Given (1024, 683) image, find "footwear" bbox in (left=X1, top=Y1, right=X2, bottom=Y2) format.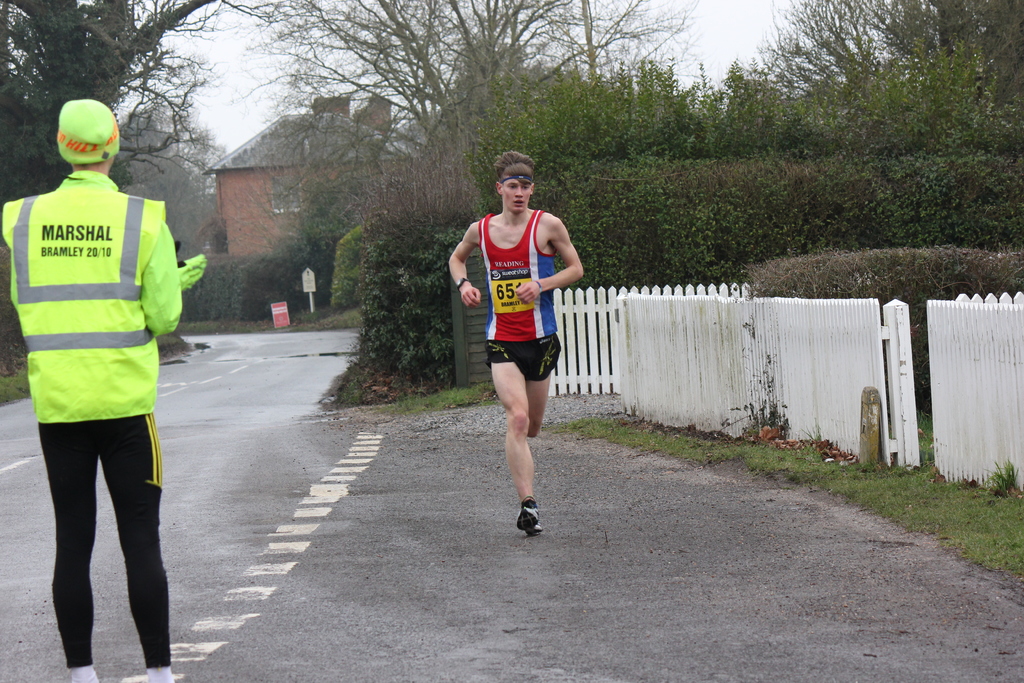
(left=515, top=506, right=543, bottom=540).
